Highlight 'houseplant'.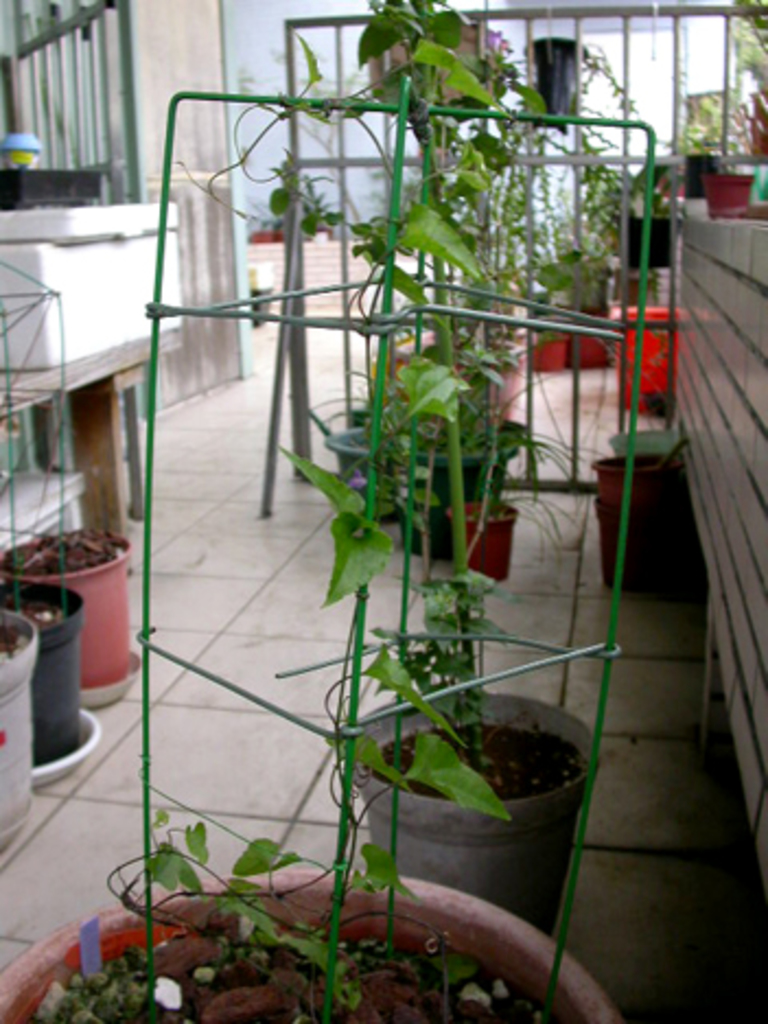
Highlighted region: <bbox>4, 519, 140, 715</bbox>.
